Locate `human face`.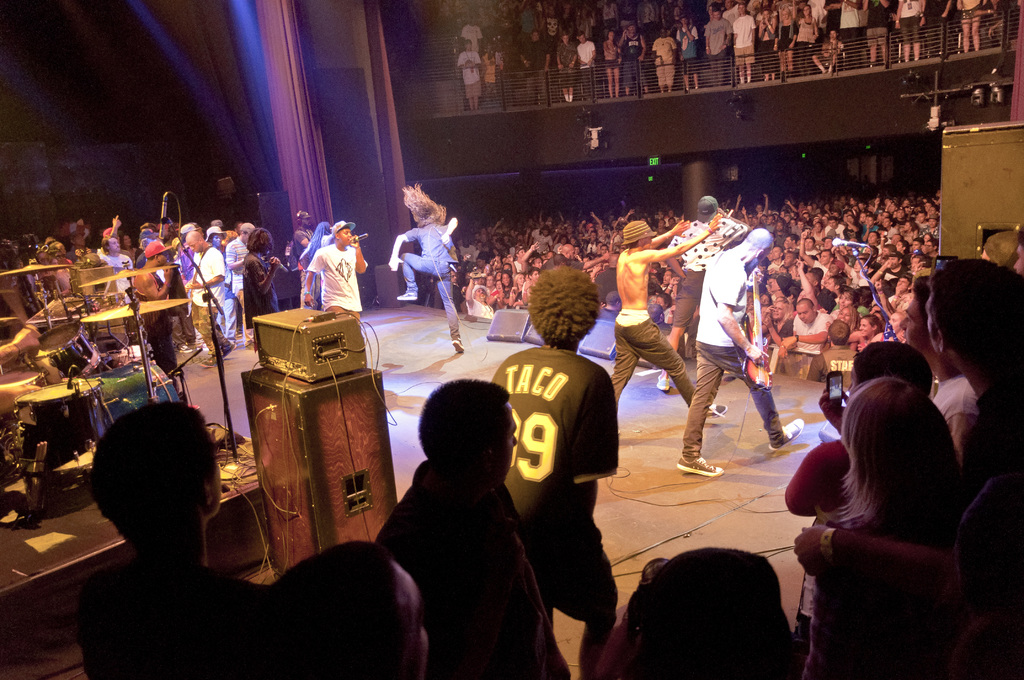
Bounding box: bbox(801, 6, 810, 19).
